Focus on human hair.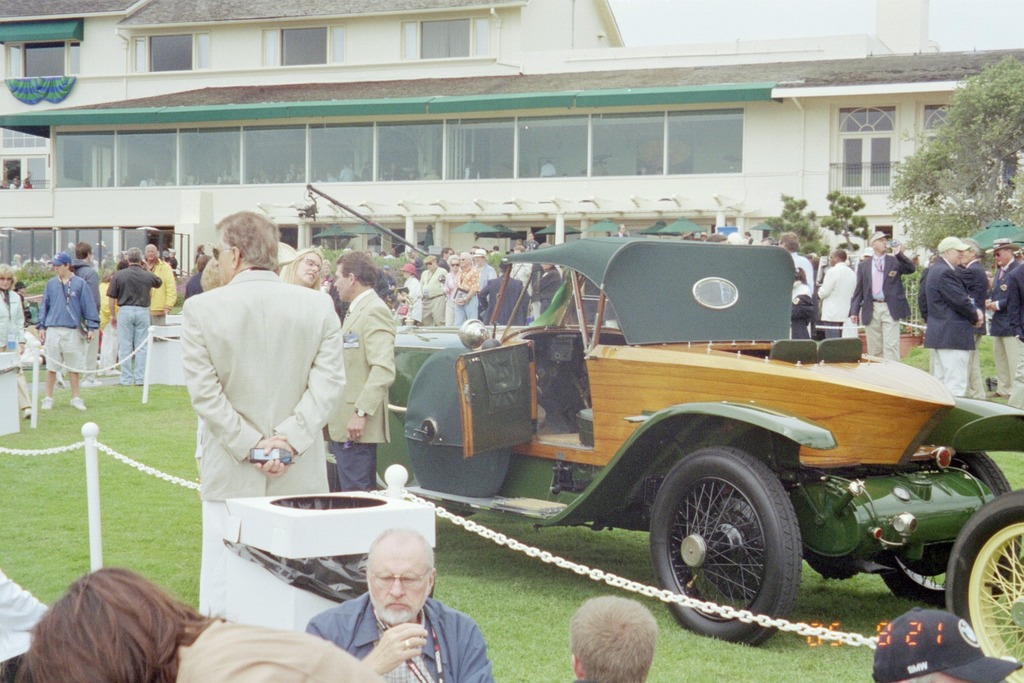
Focused at 365 530 438 576.
